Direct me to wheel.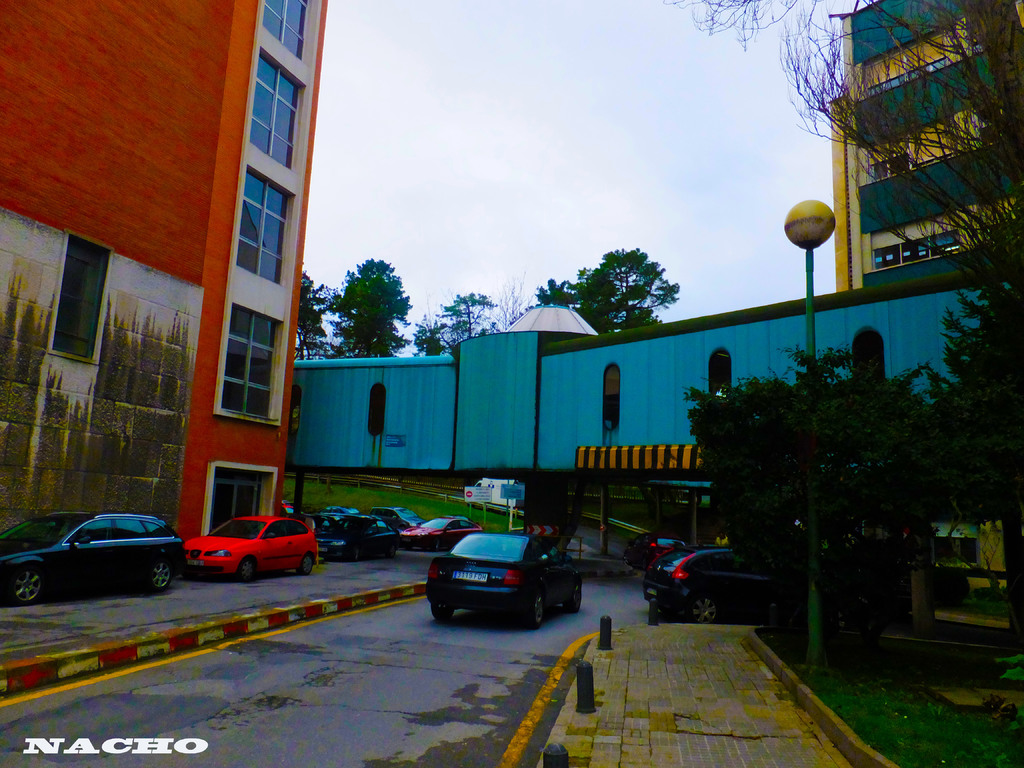
Direction: (4,573,42,602).
